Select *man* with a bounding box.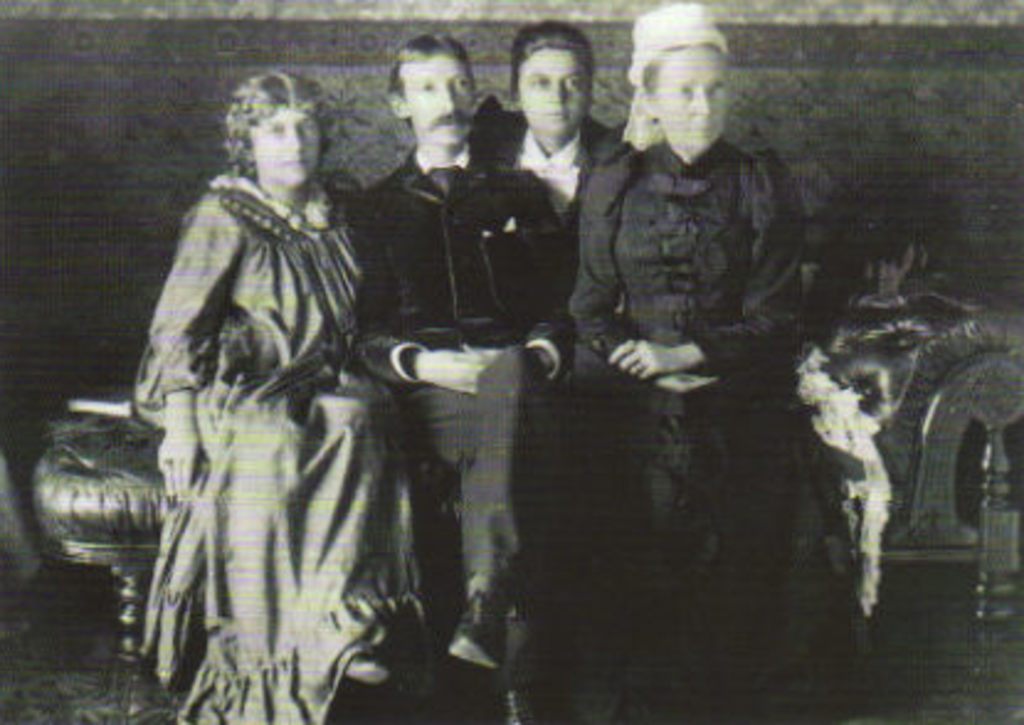
<box>469,25,654,205</box>.
